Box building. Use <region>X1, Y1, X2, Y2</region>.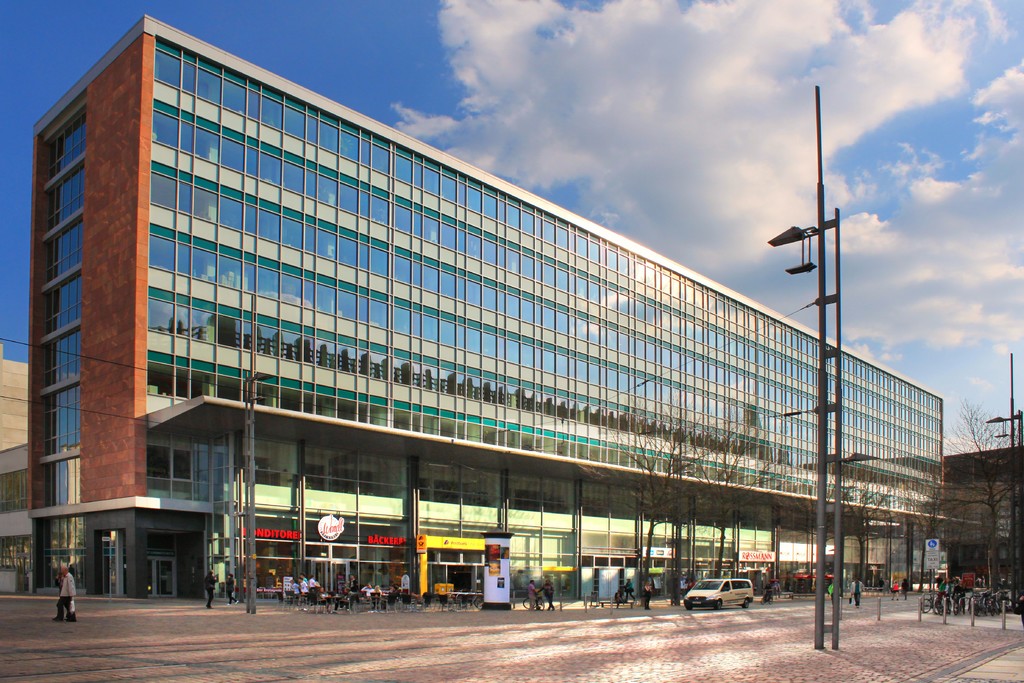
<region>0, 443, 29, 591</region>.
